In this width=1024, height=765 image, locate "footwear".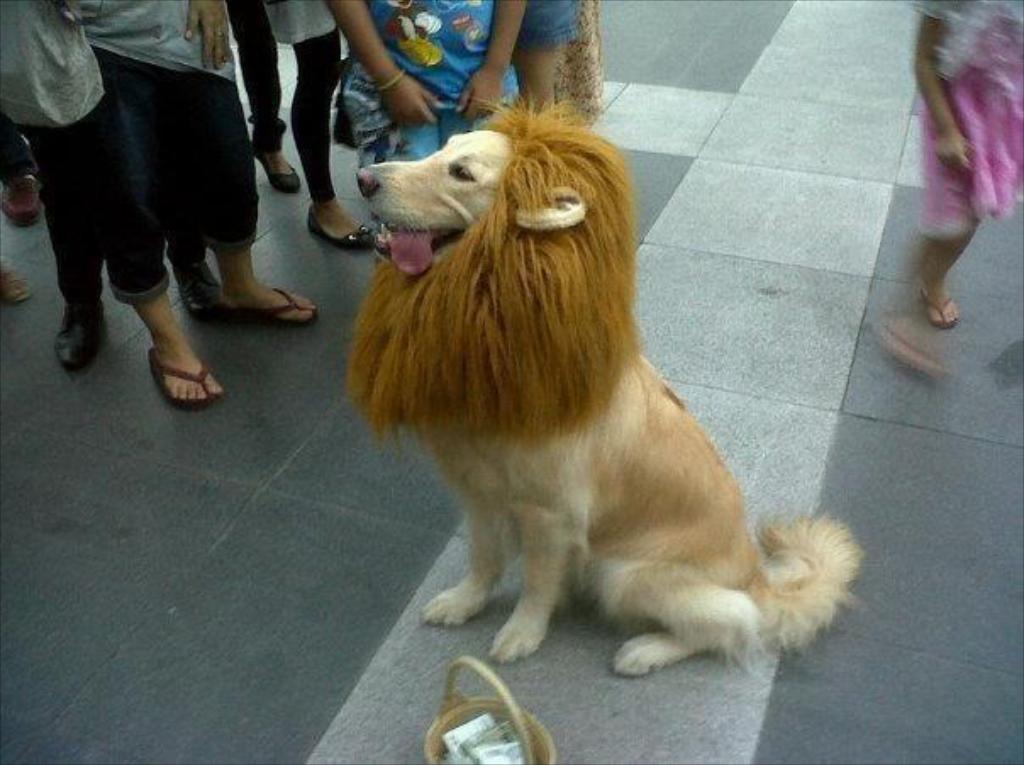
Bounding box: l=173, t=258, r=219, b=314.
